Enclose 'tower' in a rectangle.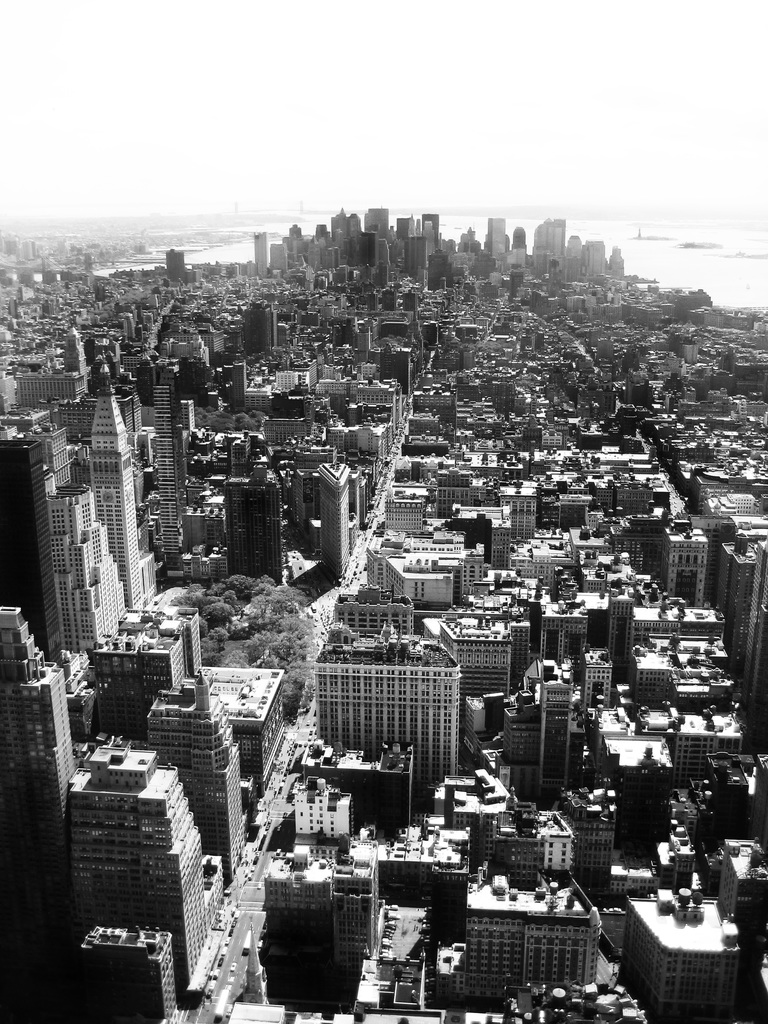
406,230,424,279.
